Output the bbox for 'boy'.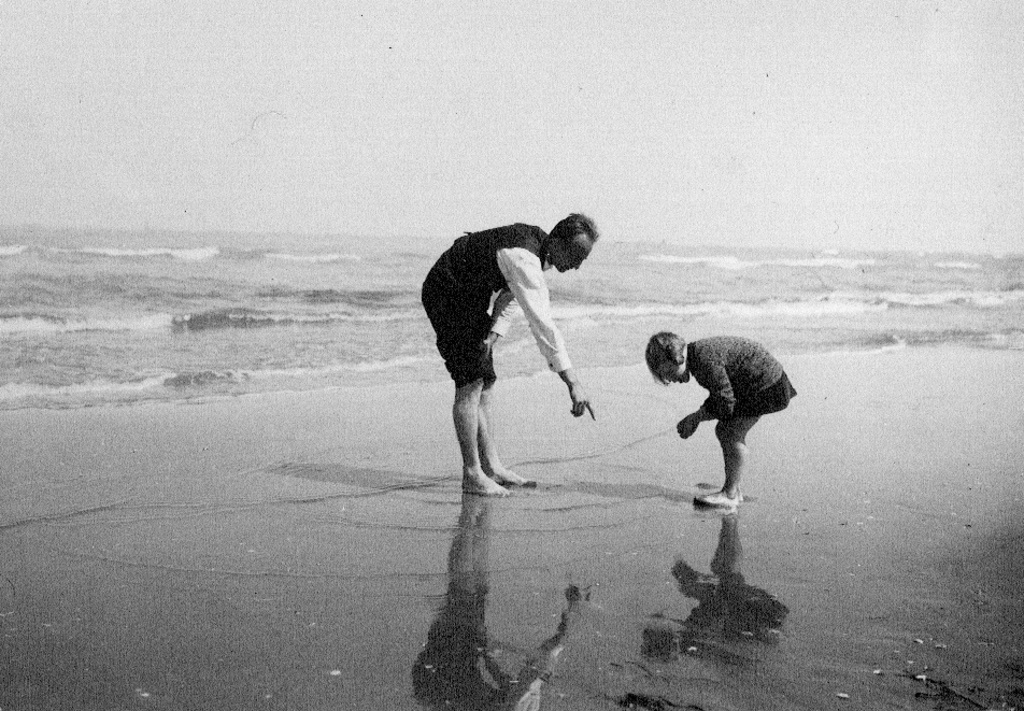
Rect(642, 327, 802, 509).
